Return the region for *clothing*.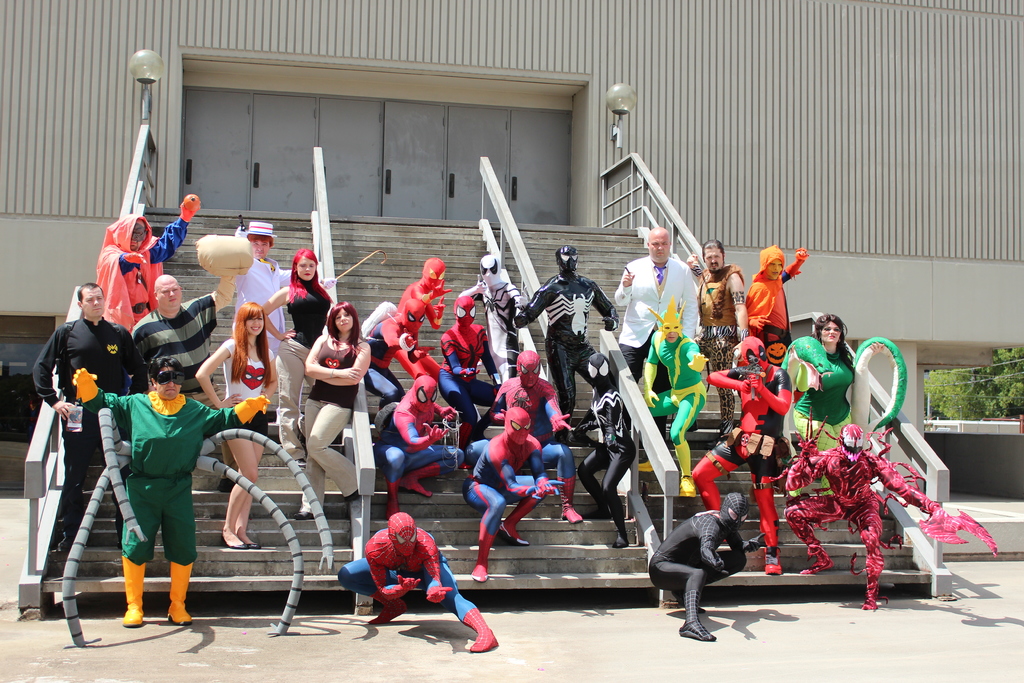
pyautogui.locateOnScreen(698, 267, 748, 419).
